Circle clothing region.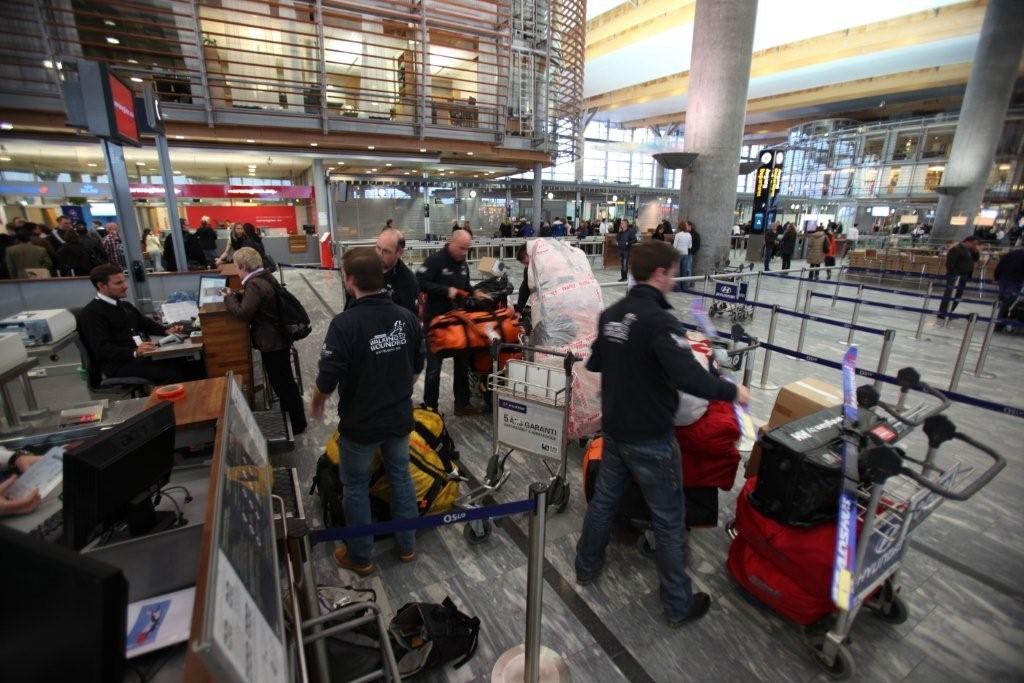
Region: bbox(420, 239, 465, 404).
